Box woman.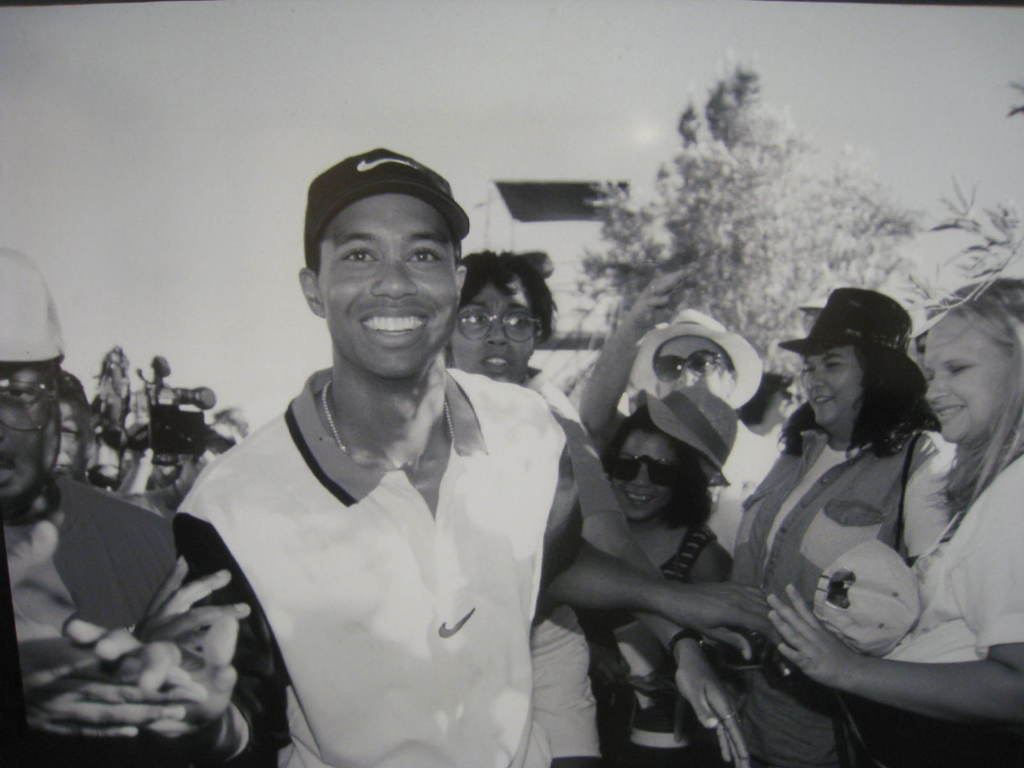
[left=742, top=291, right=974, bottom=761].
